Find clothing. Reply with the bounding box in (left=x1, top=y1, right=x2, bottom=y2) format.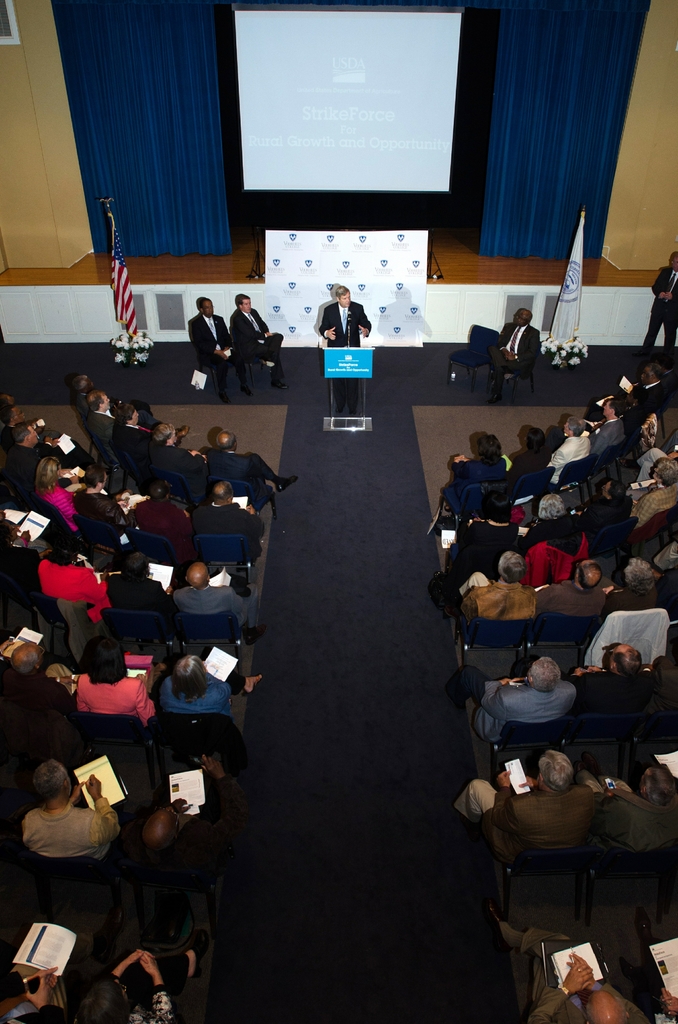
(left=584, top=378, right=670, bottom=420).
